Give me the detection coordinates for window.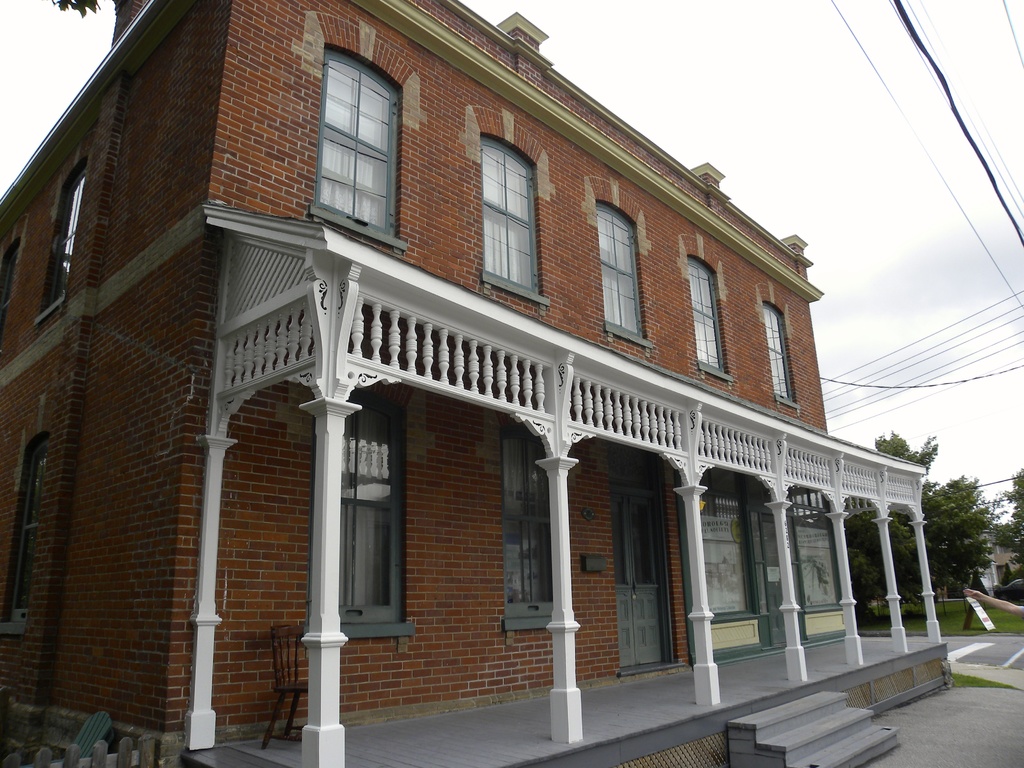
pyautogui.locateOnScreen(688, 254, 726, 371).
